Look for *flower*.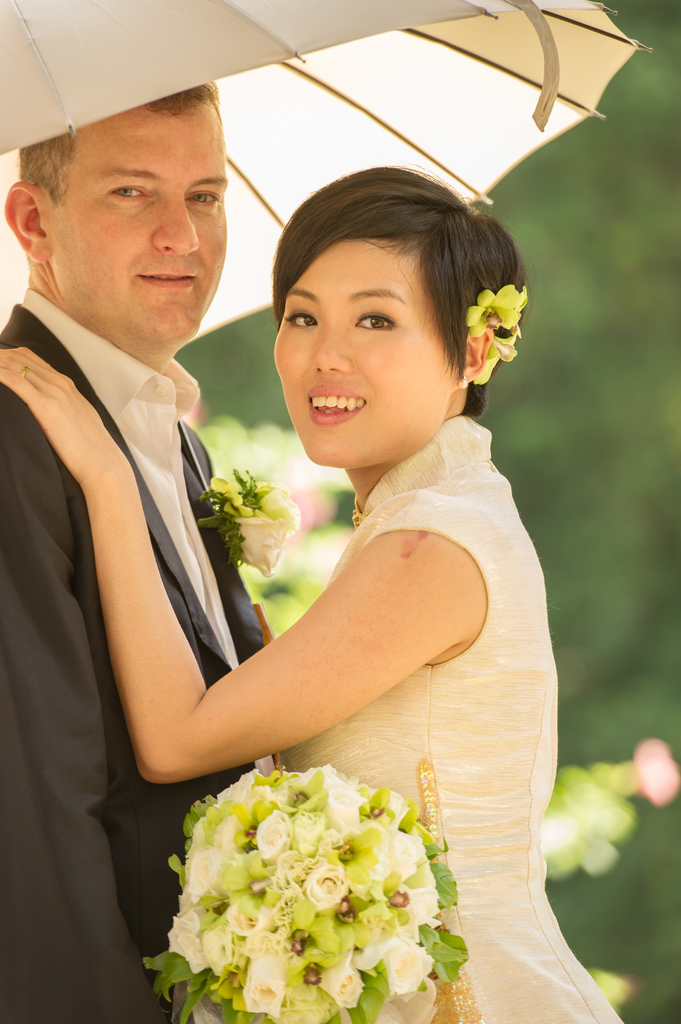
Found: rect(251, 476, 300, 536).
